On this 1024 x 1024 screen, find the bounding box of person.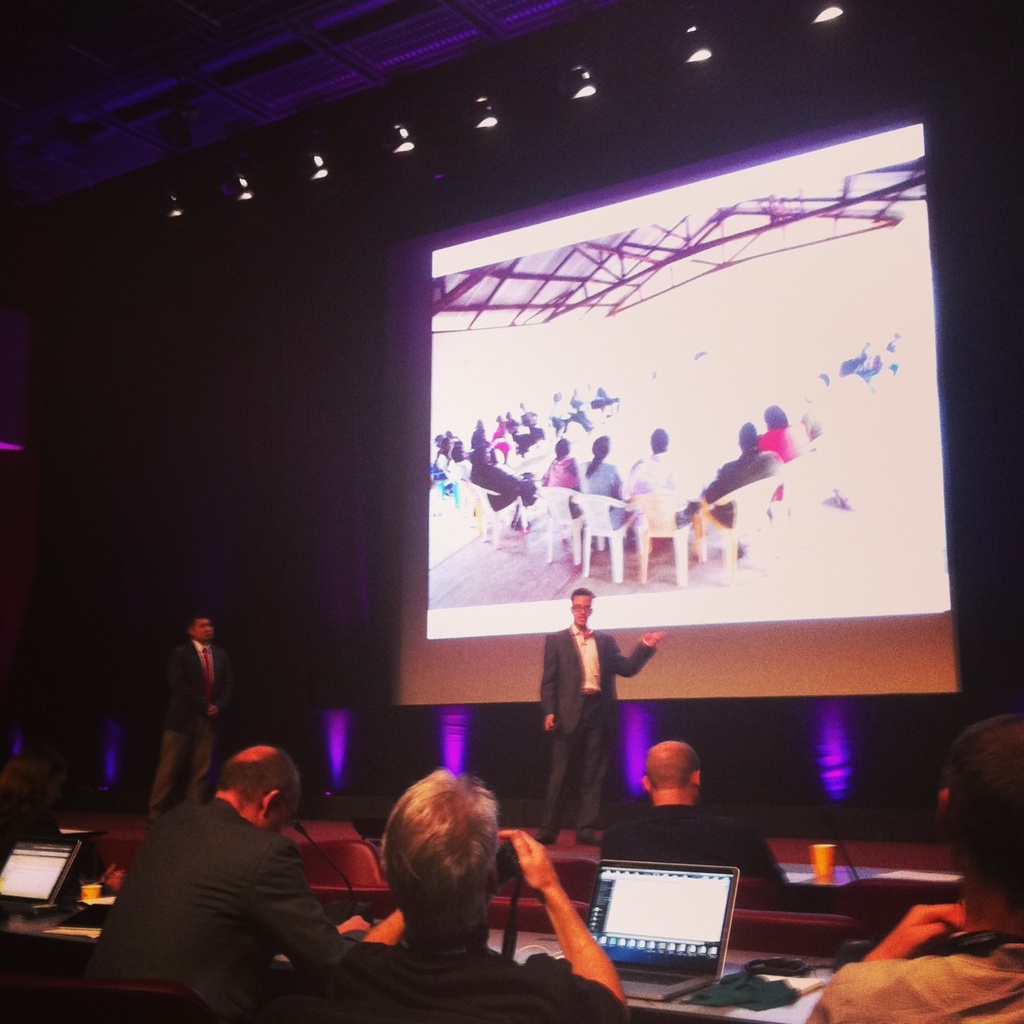
Bounding box: bbox=[149, 614, 231, 805].
